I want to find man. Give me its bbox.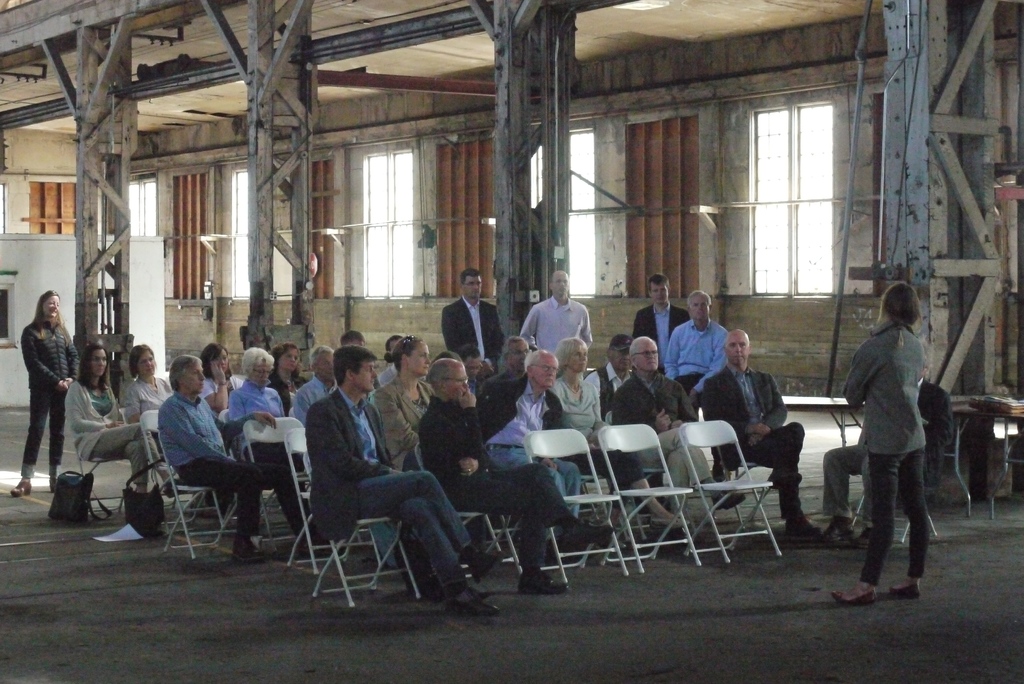
left=378, top=332, right=404, bottom=387.
